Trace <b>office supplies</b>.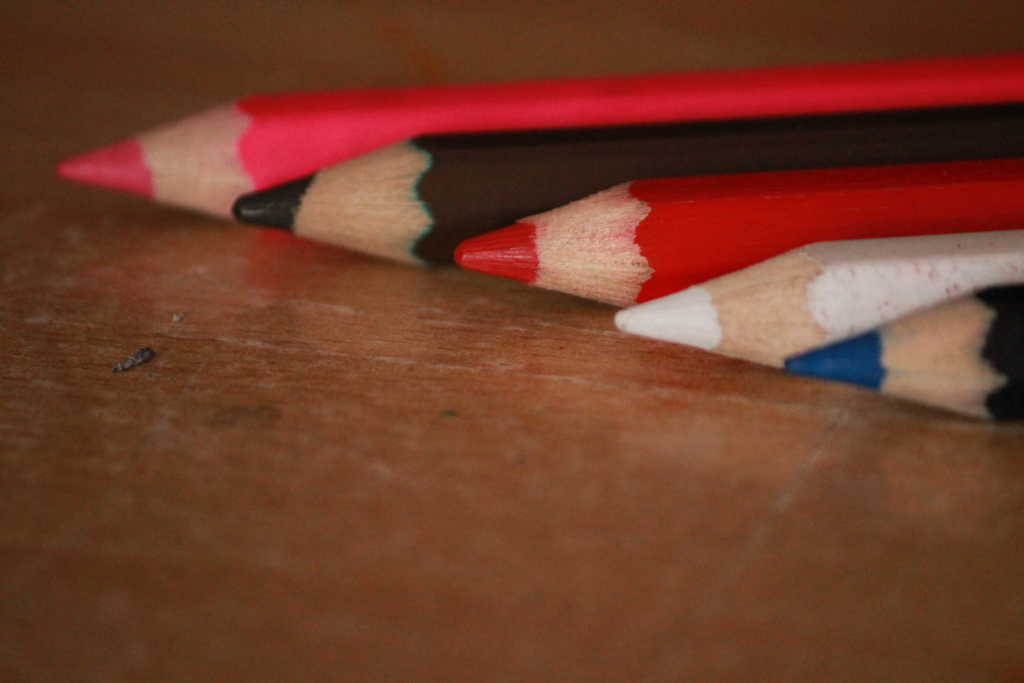
Traced to BBox(451, 159, 1023, 301).
